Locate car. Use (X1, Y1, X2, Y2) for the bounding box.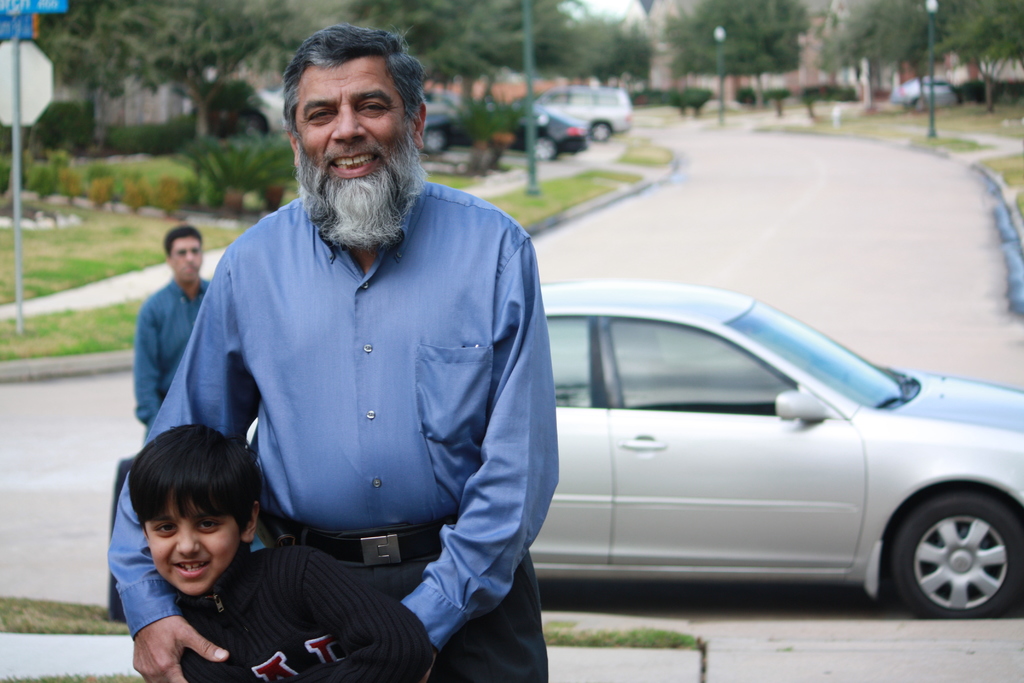
(493, 104, 591, 157).
